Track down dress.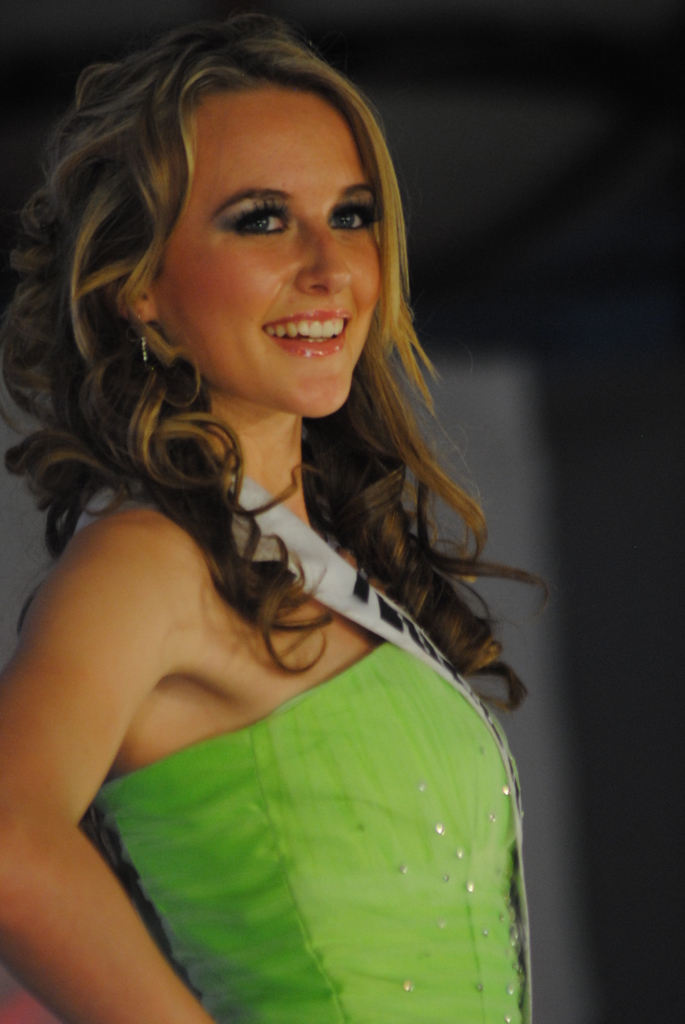
Tracked to [x1=95, y1=639, x2=524, y2=1023].
